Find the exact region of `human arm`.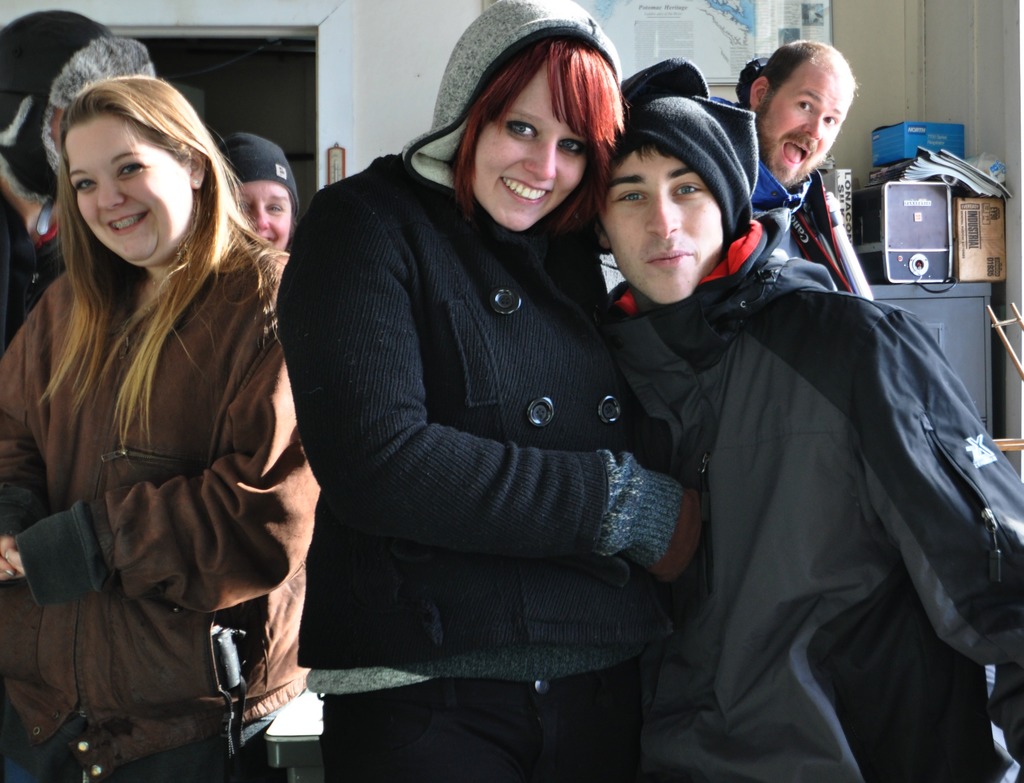
Exact region: <region>0, 248, 348, 613</region>.
